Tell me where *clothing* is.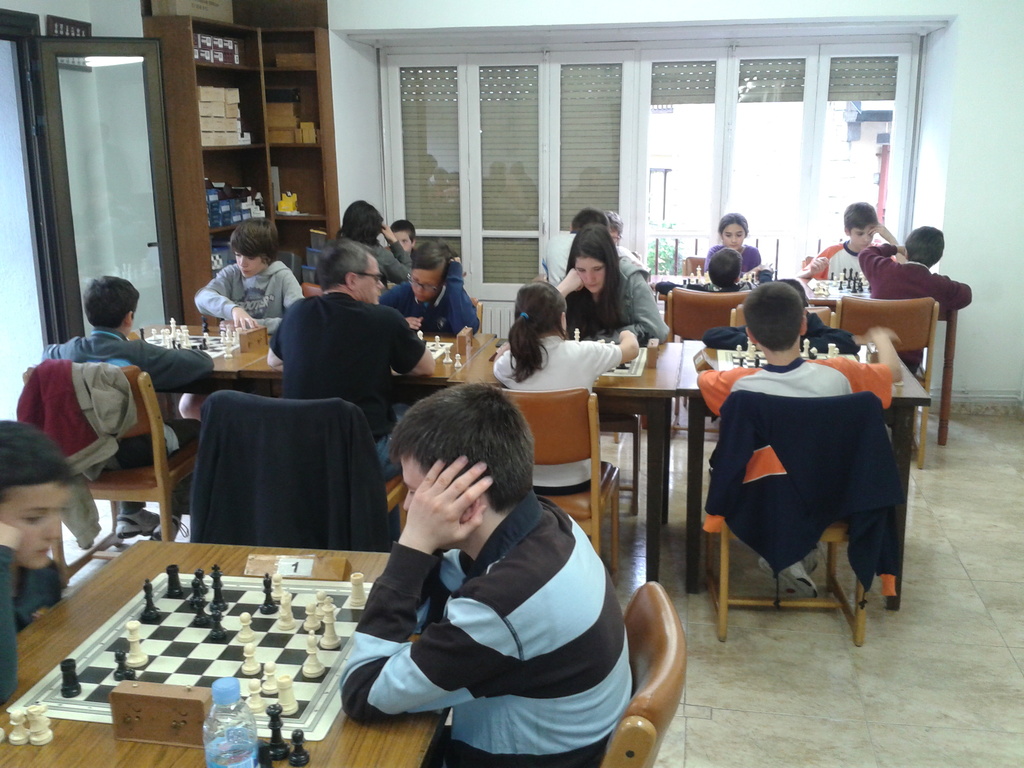
*clothing* is at <bbox>0, 544, 62, 707</bbox>.
